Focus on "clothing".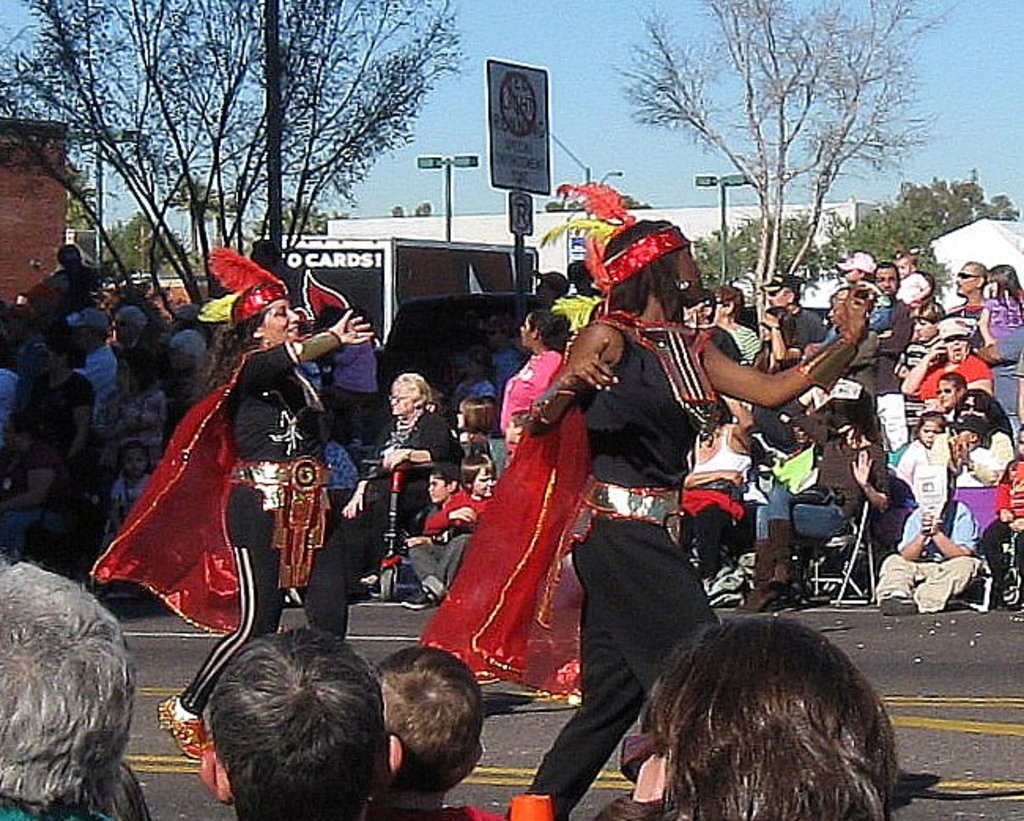
Focused at box(433, 356, 580, 712).
